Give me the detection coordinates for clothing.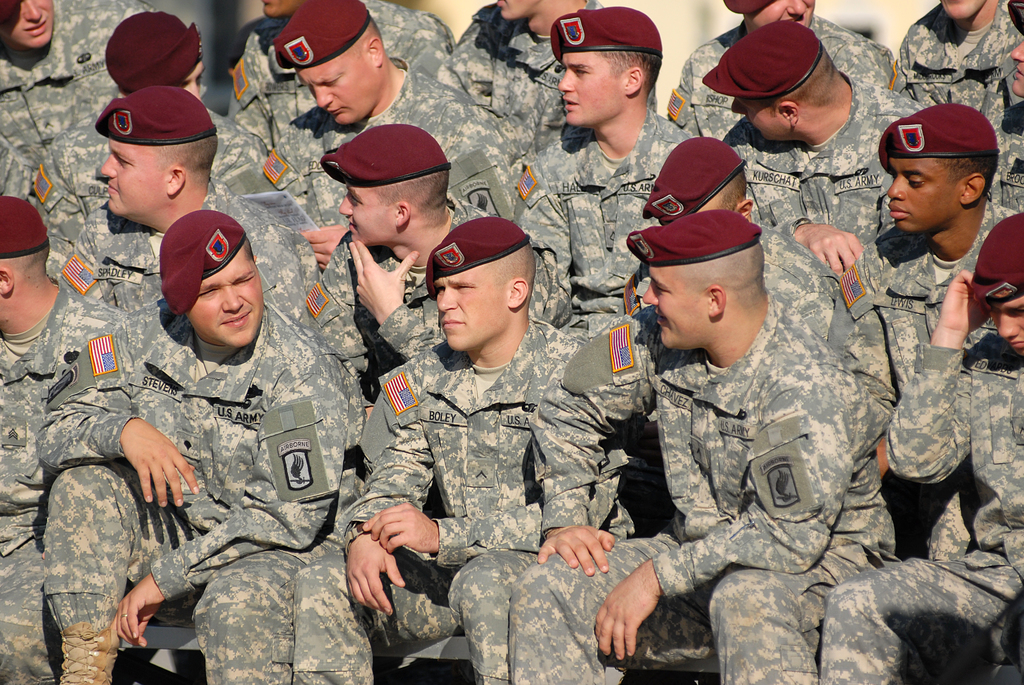
BBox(979, 48, 1023, 205).
